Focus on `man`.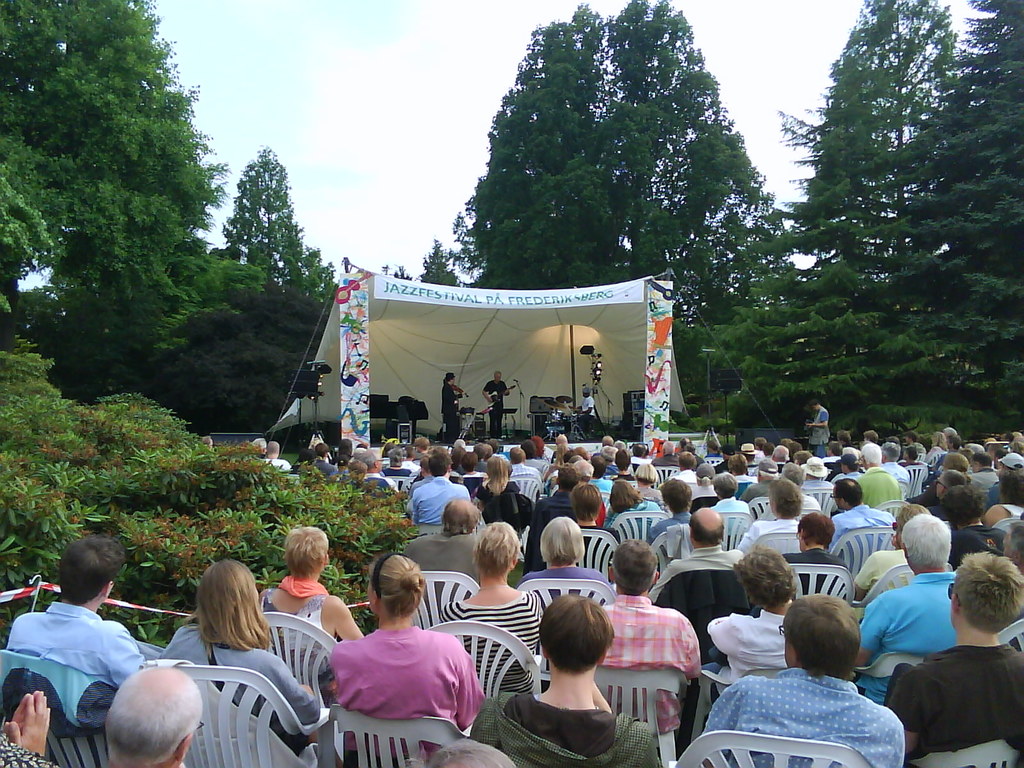
Focused at box(979, 454, 1023, 514).
